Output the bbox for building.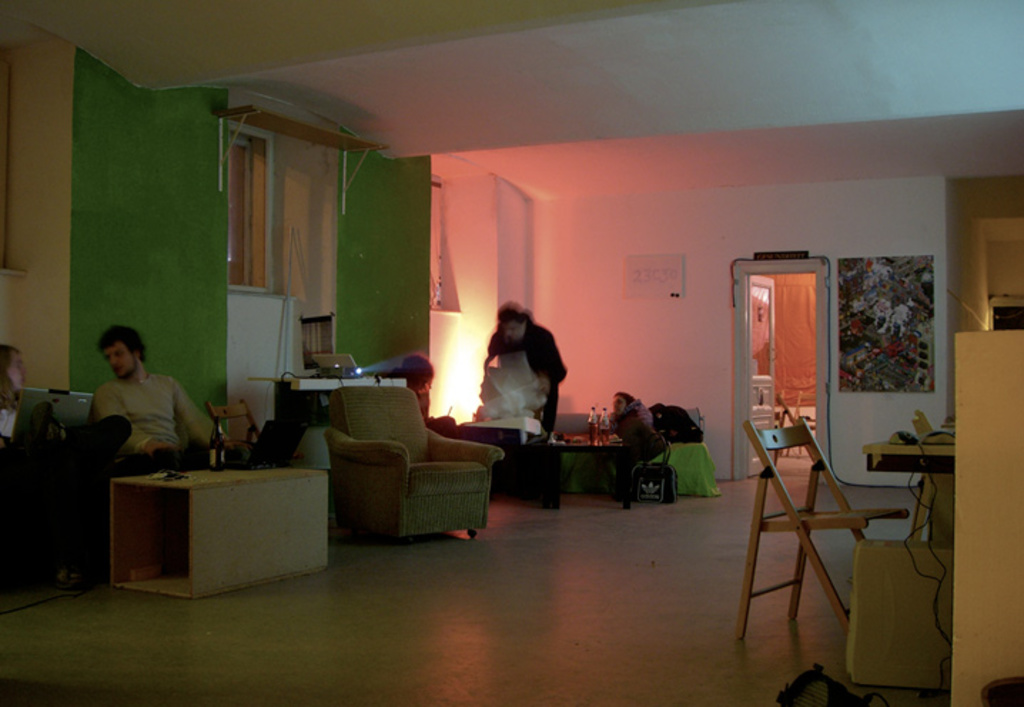
<box>1,0,1023,706</box>.
